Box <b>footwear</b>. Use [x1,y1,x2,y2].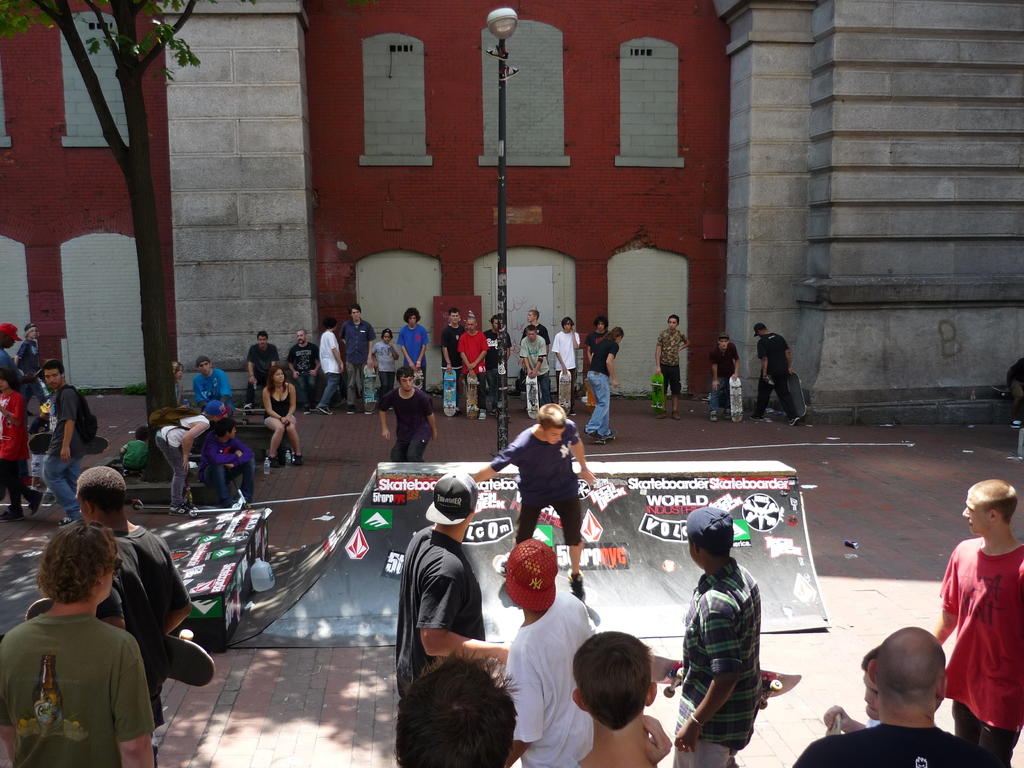
[582,429,599,440].
